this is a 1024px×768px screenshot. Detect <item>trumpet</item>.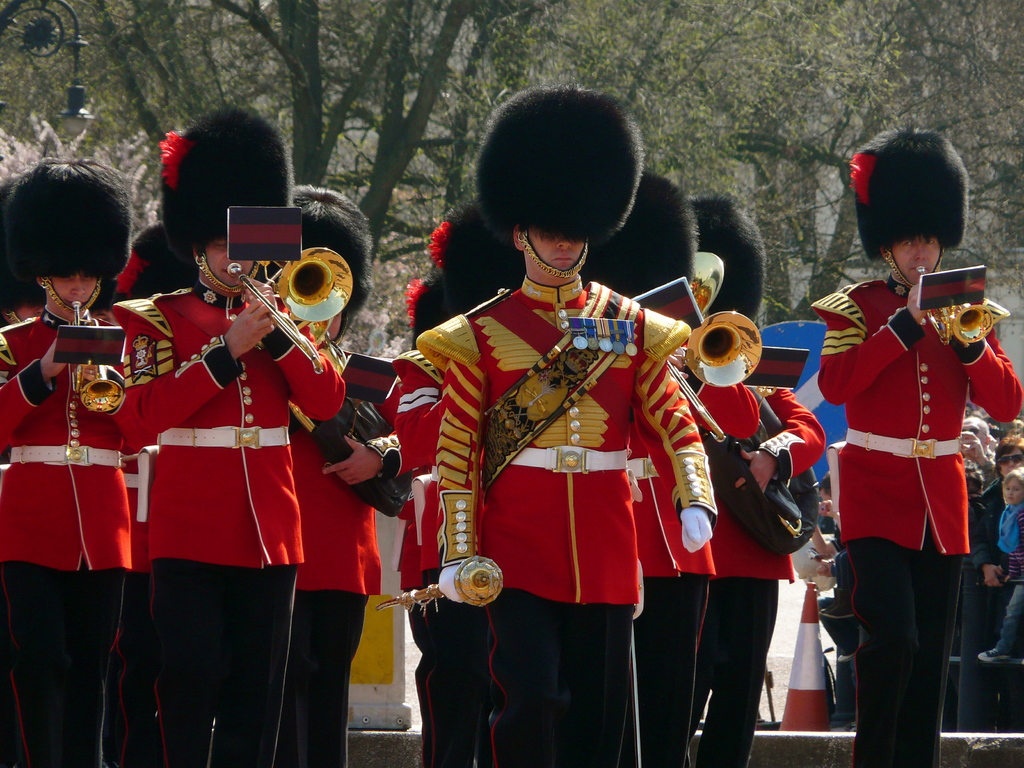
rect(675, 299, 775, 394).
